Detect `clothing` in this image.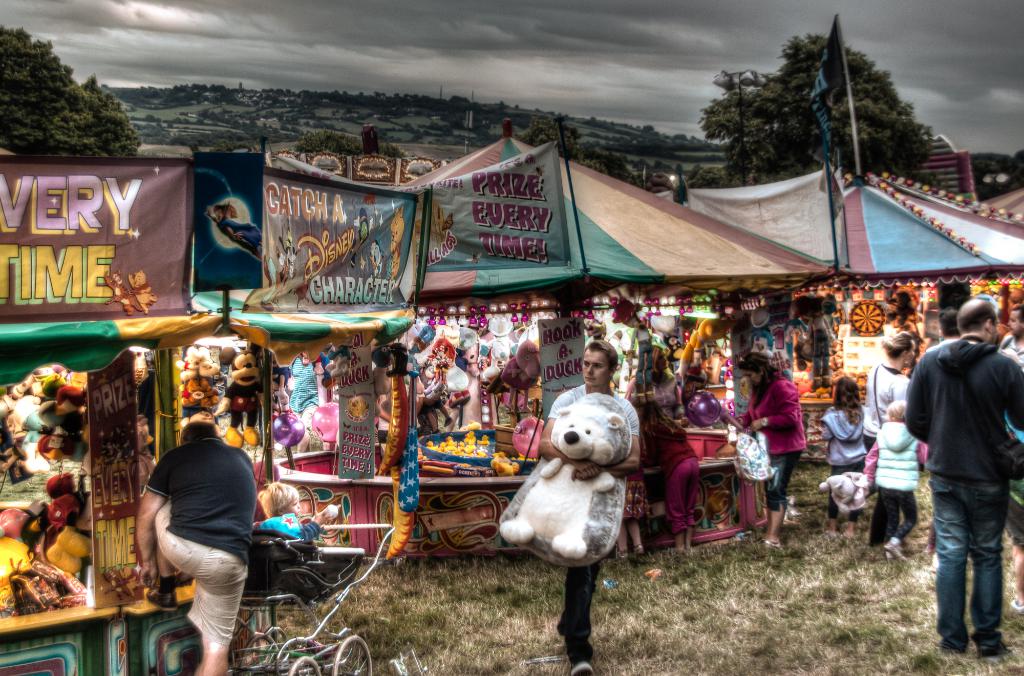
Detection: box(859, 362, 910, 456).
